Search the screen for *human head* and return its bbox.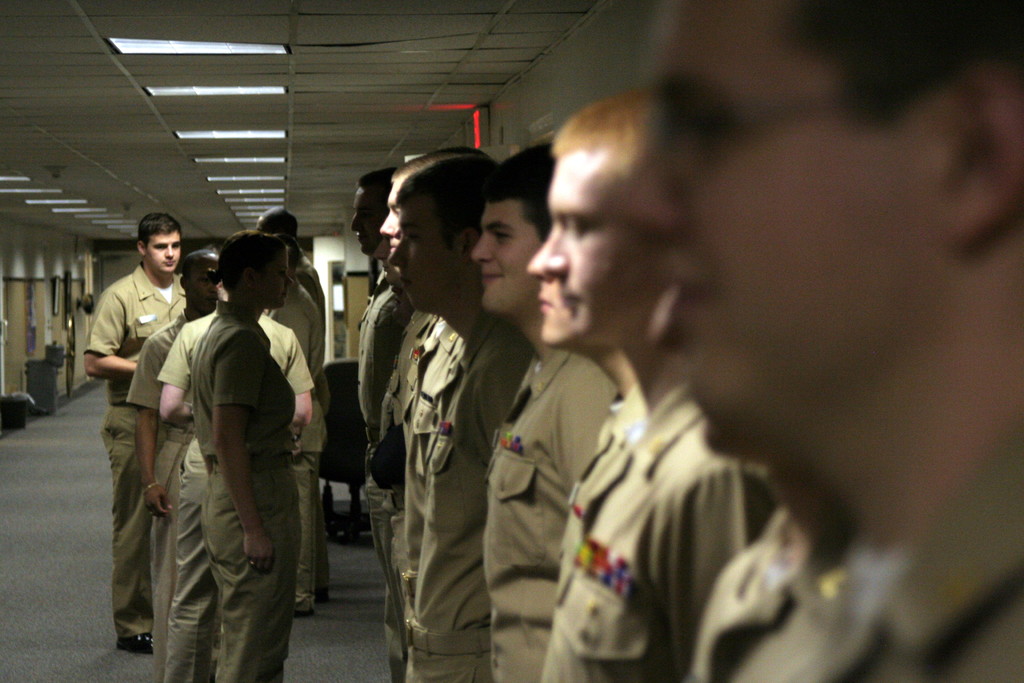
Found: {"x1": 376, "y1": 145, "x2": 486, "y2": 270}.
